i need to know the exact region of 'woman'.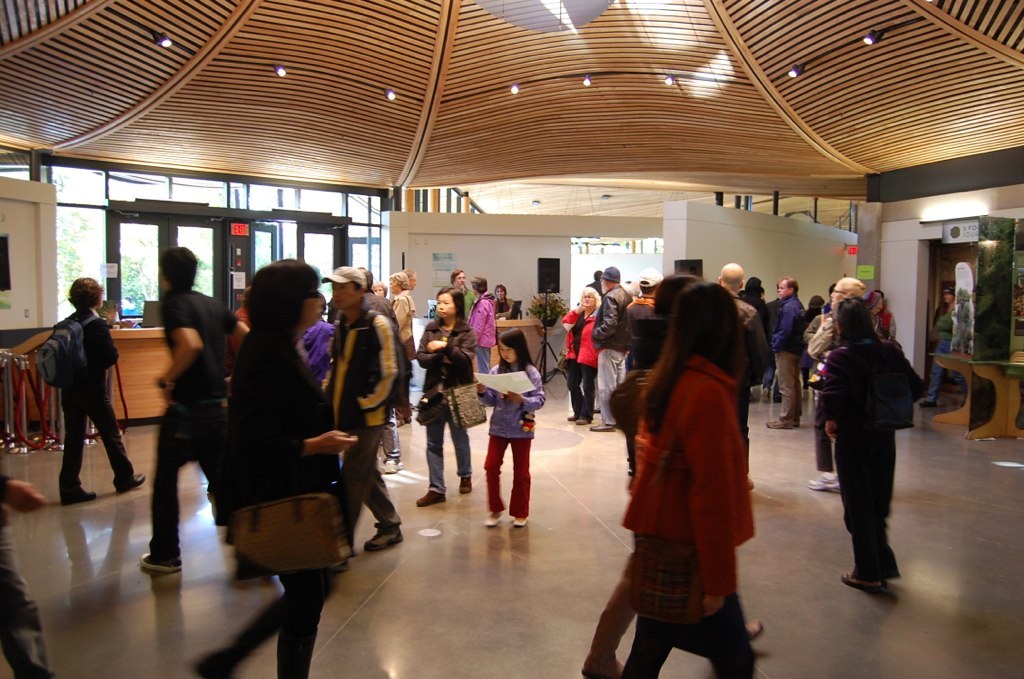
Region: crop(188, 255, 347, 678).
